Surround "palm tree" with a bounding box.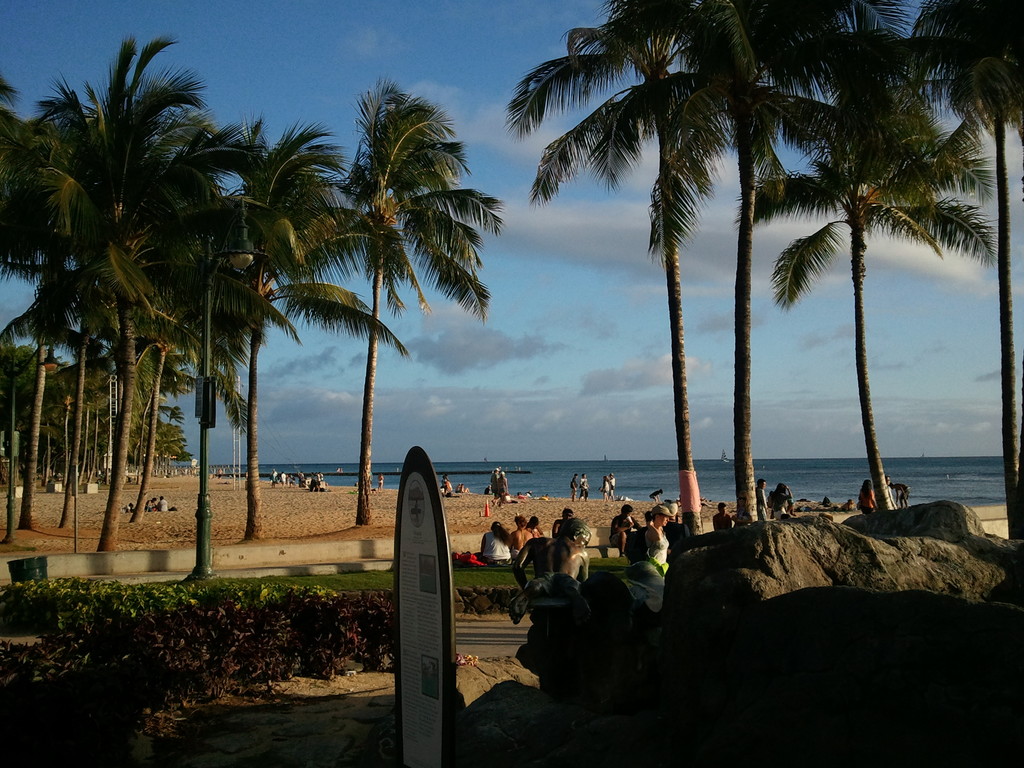
<bbox>777, 76, 957, 477</bbox>.
